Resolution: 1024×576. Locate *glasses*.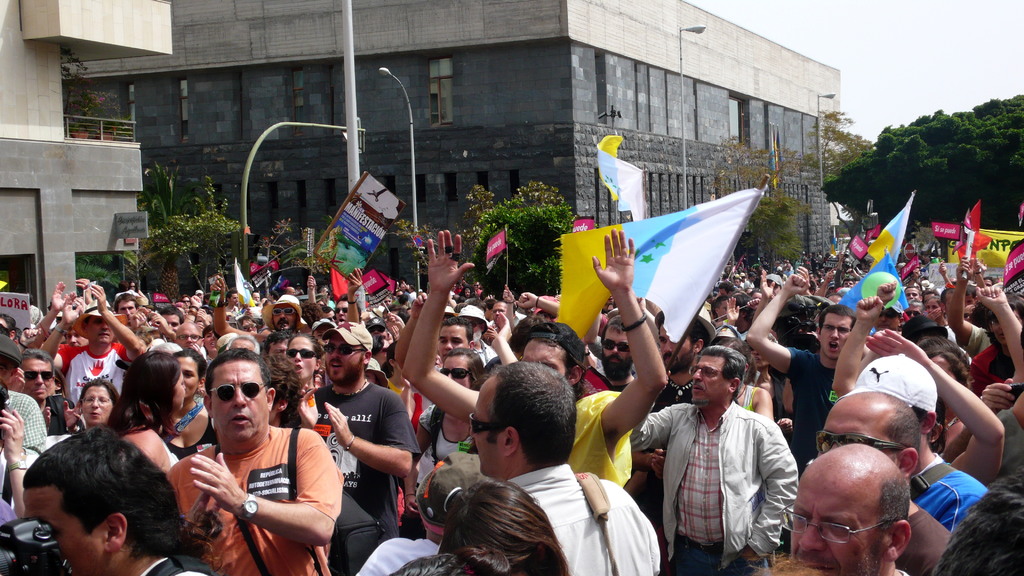
box=[323, 344, 366, 359].
